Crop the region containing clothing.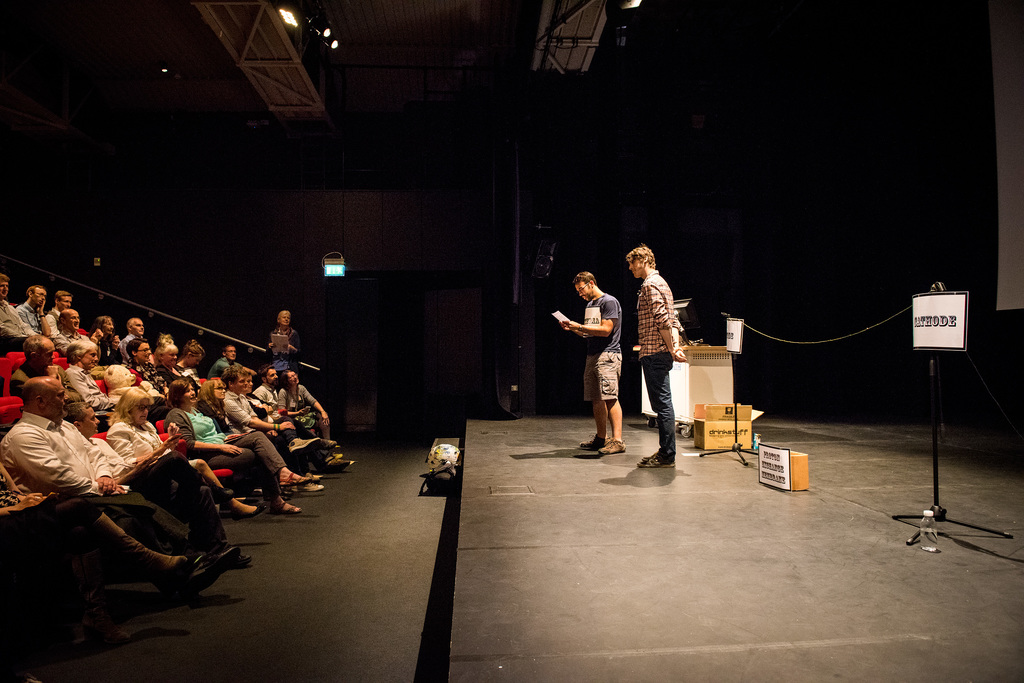
Crop region: bbox=[631, 260, 686, 460].
